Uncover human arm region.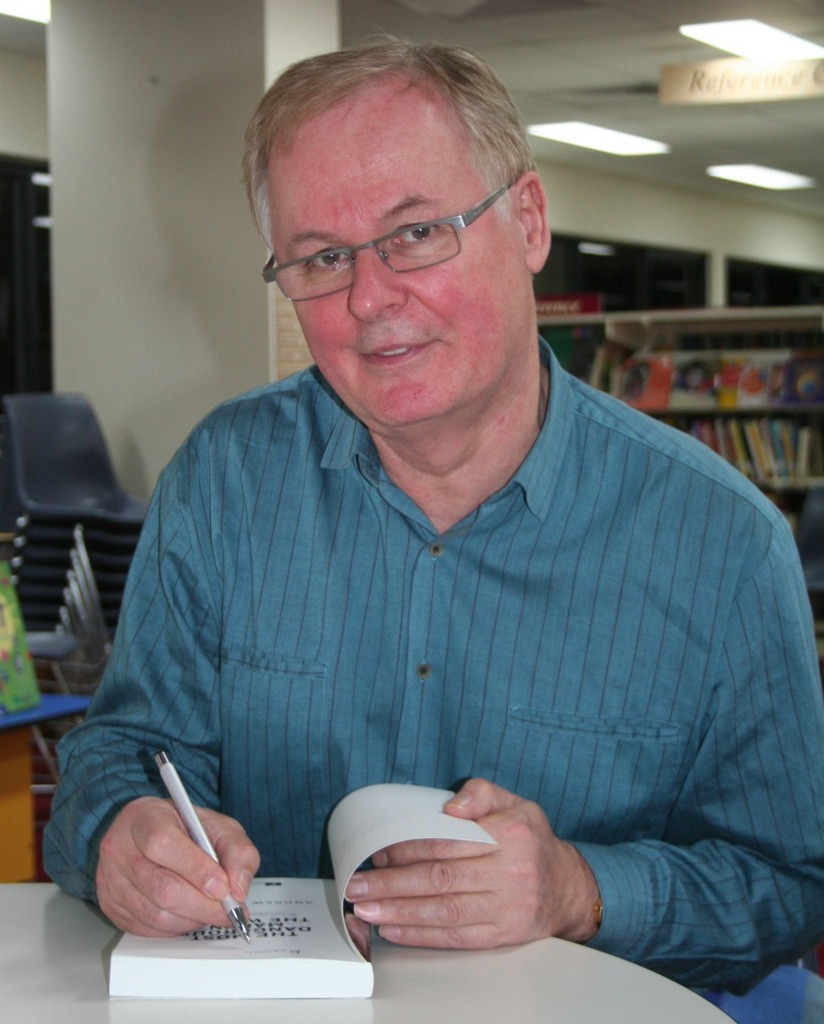
Uncovered: (left=47, top=460, right=257, bottom=933).
